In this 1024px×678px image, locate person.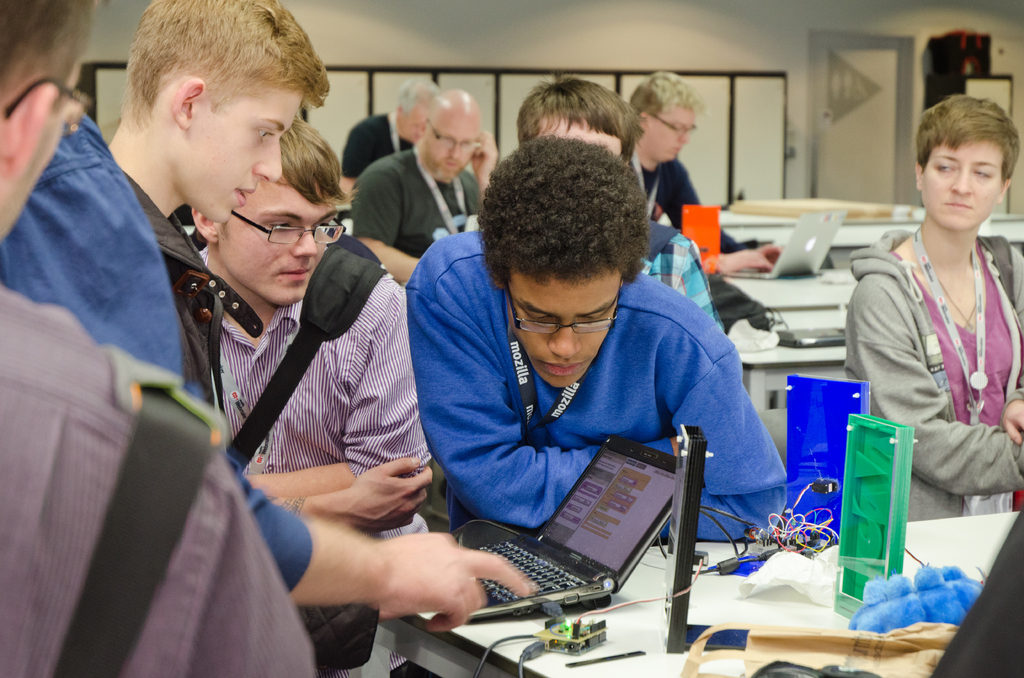
Bounding box: [369,127,784,612].
